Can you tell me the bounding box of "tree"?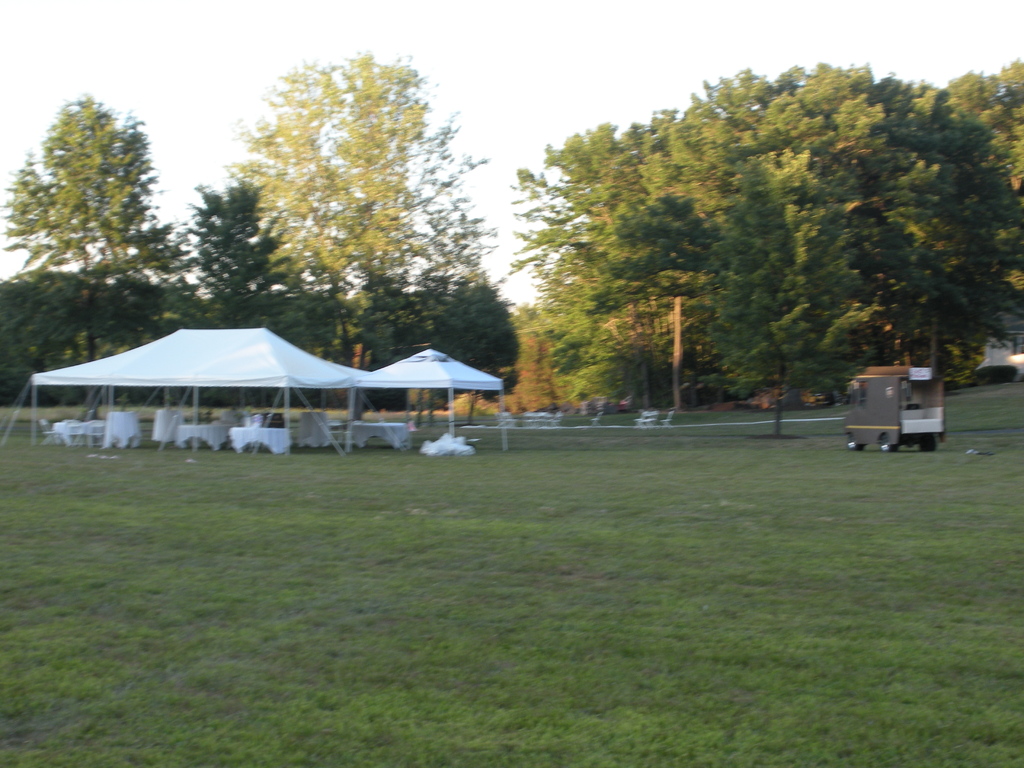
938 42 1023 198.
